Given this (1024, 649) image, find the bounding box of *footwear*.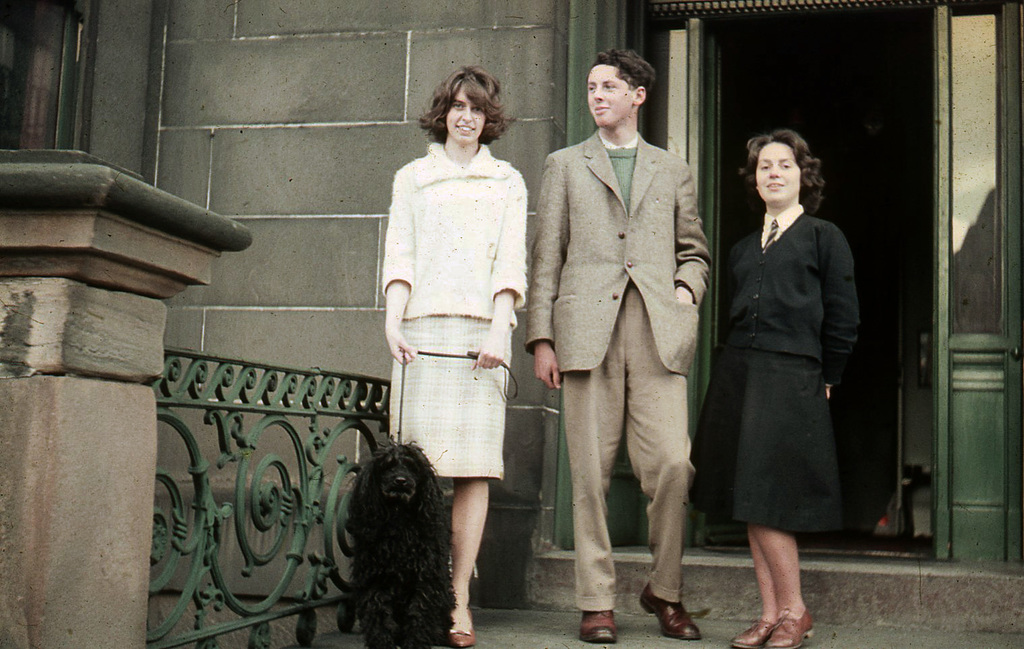
pyautogui.locateOnScreen(578, 605, 617, 641).
